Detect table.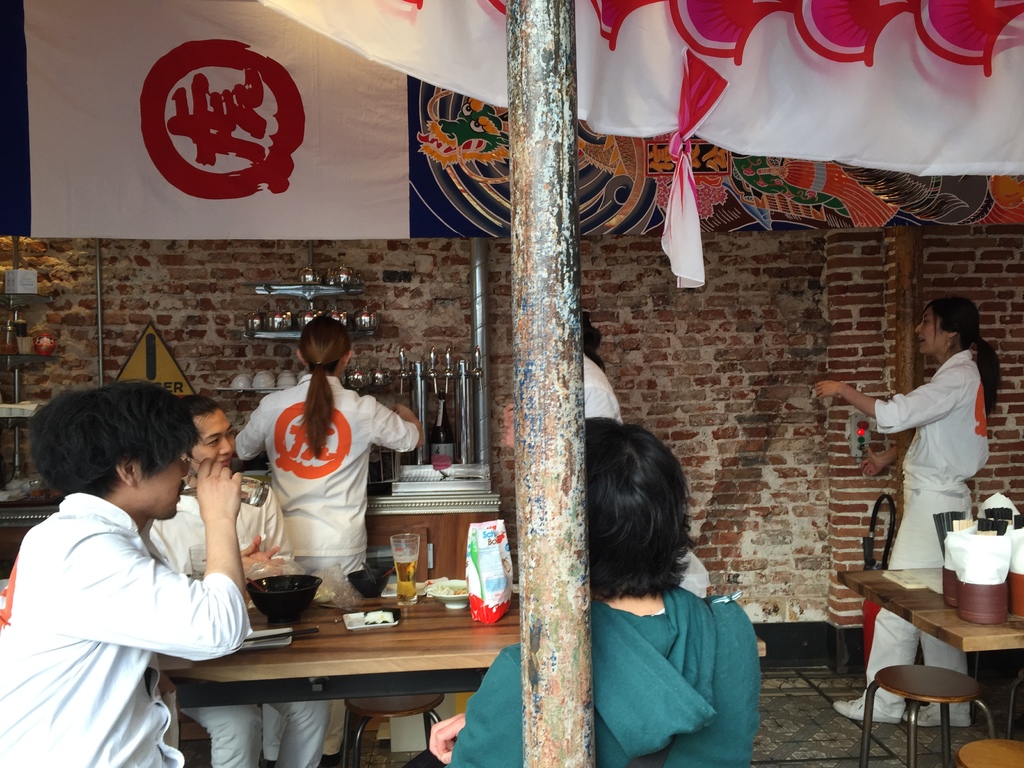
Detected at [163,597,518,709].
